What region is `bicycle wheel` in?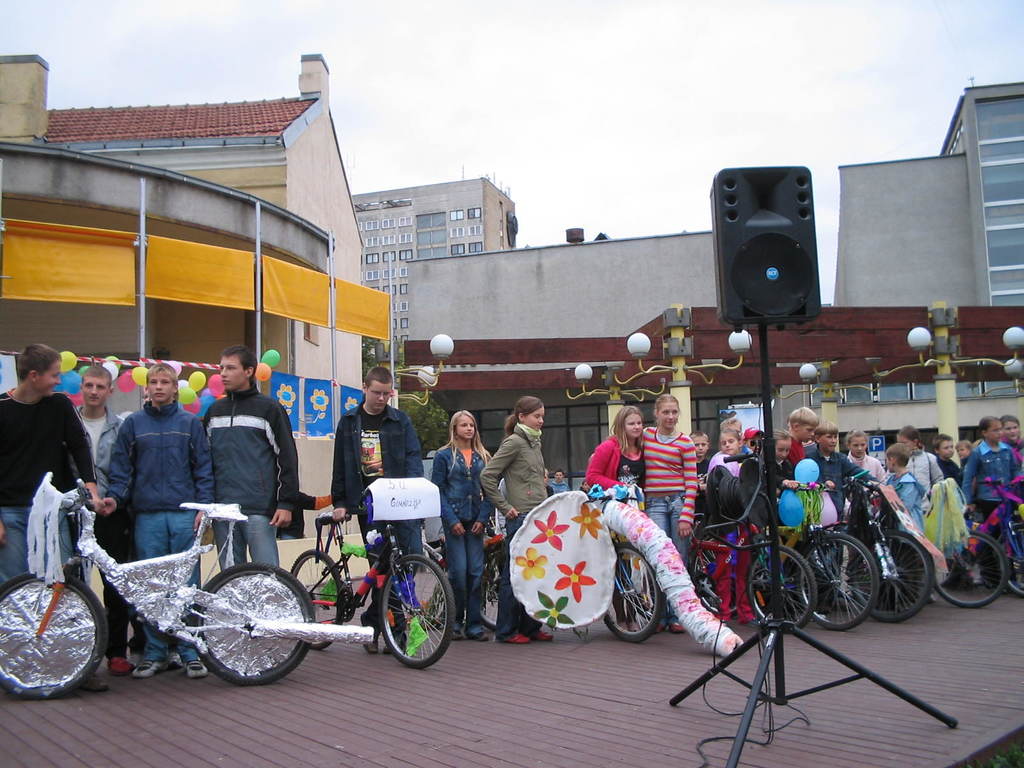
box=[606, 544, 662, 642].
